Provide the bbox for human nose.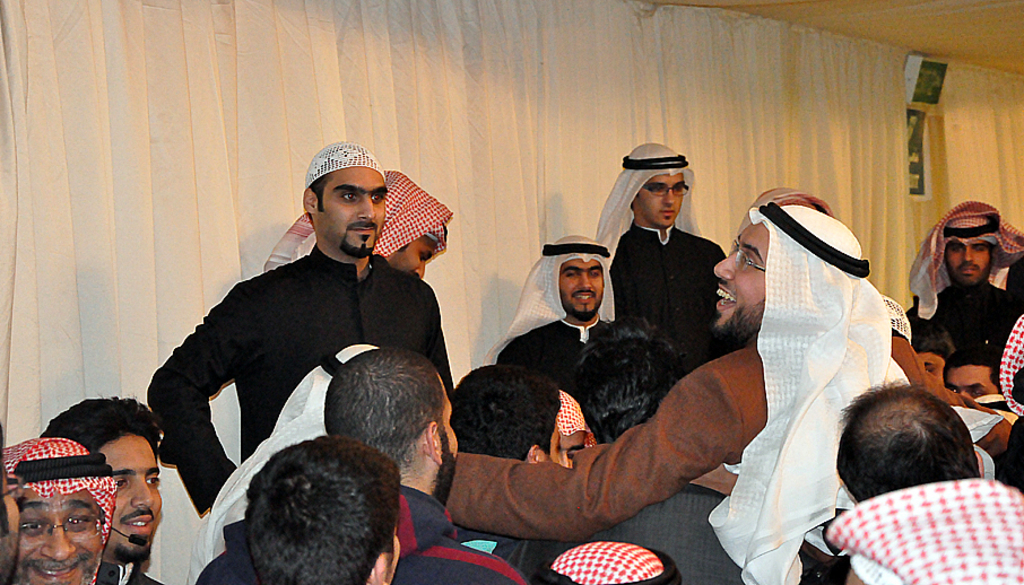
bbox(413, 261, 426, 276).
